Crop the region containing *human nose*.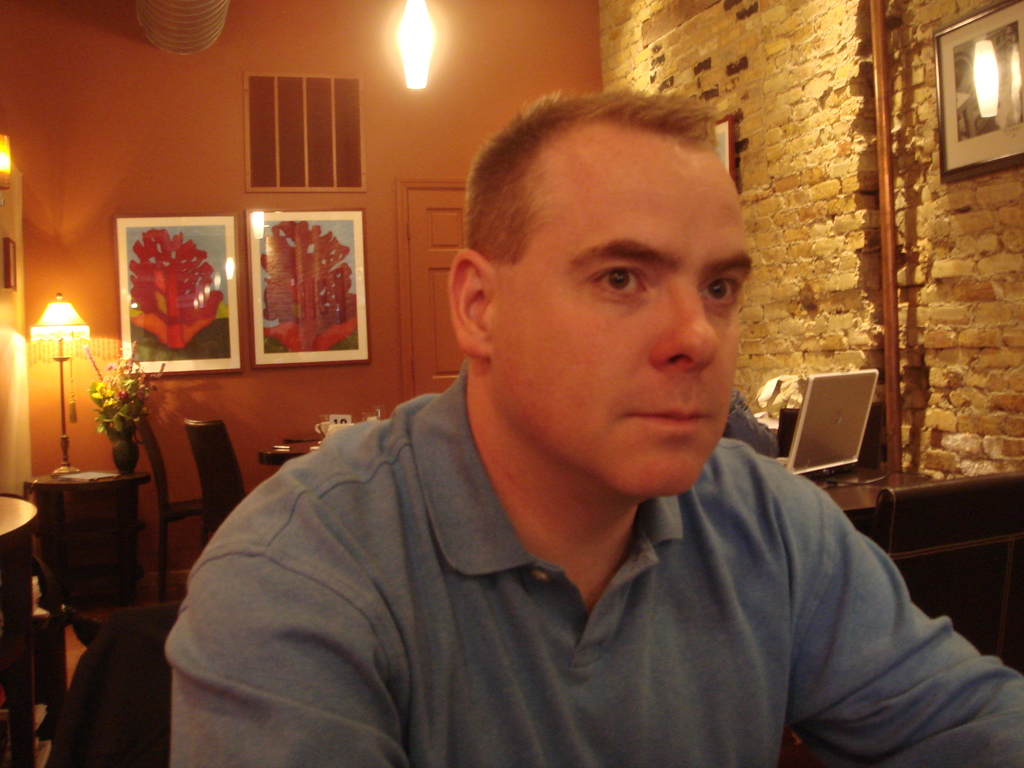
Crop region: detection(649, 290, 723, 373).
